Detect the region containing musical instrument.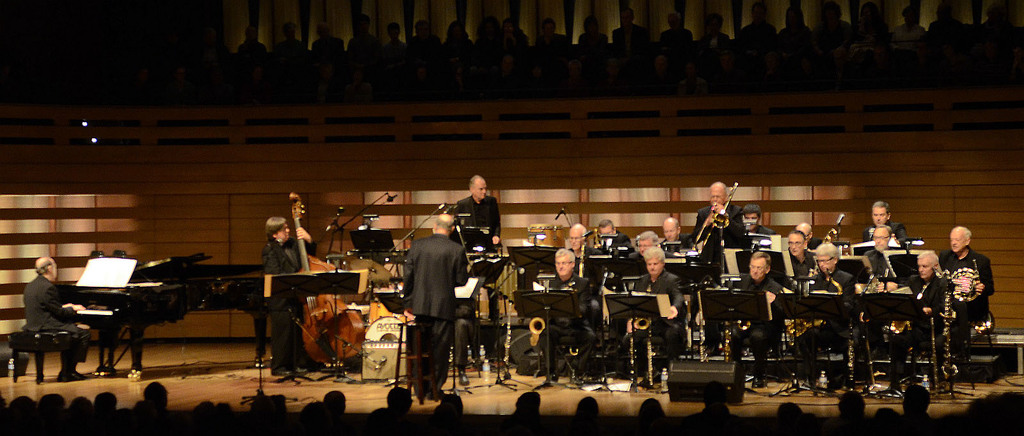
left=525, top=277, right=581, bottom=344.
